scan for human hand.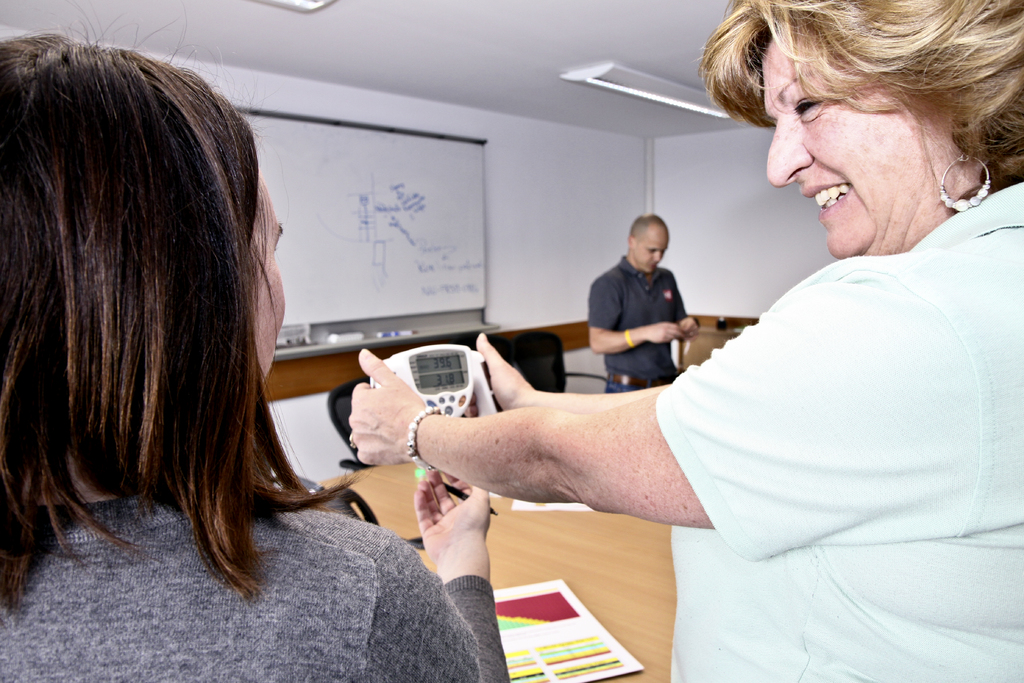
Scan result: 644/322/683/345.
